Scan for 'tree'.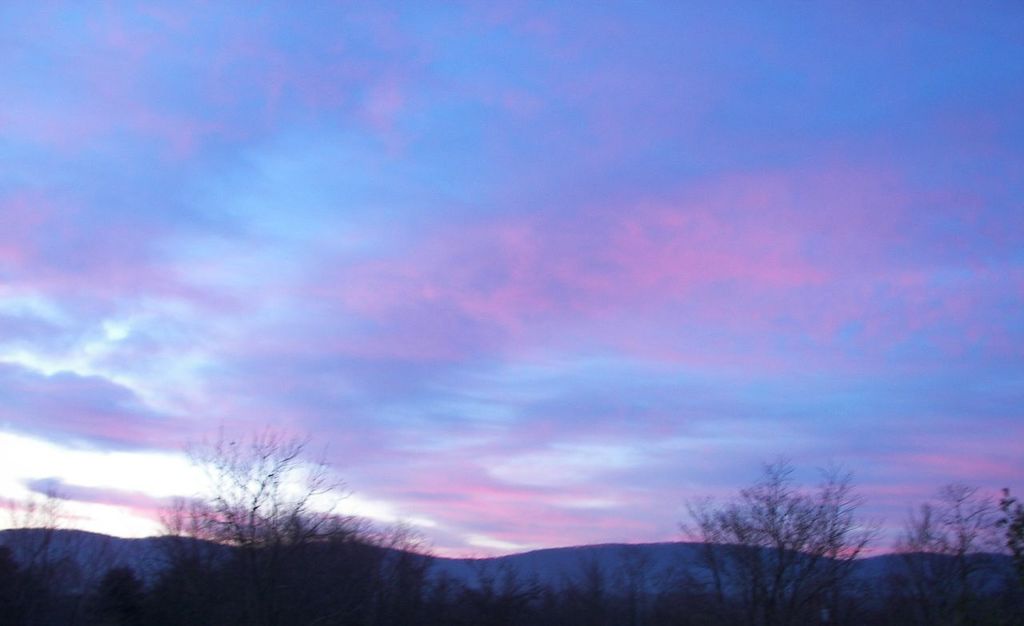
Scan result: bbox=[170, 429, 350, 560].
